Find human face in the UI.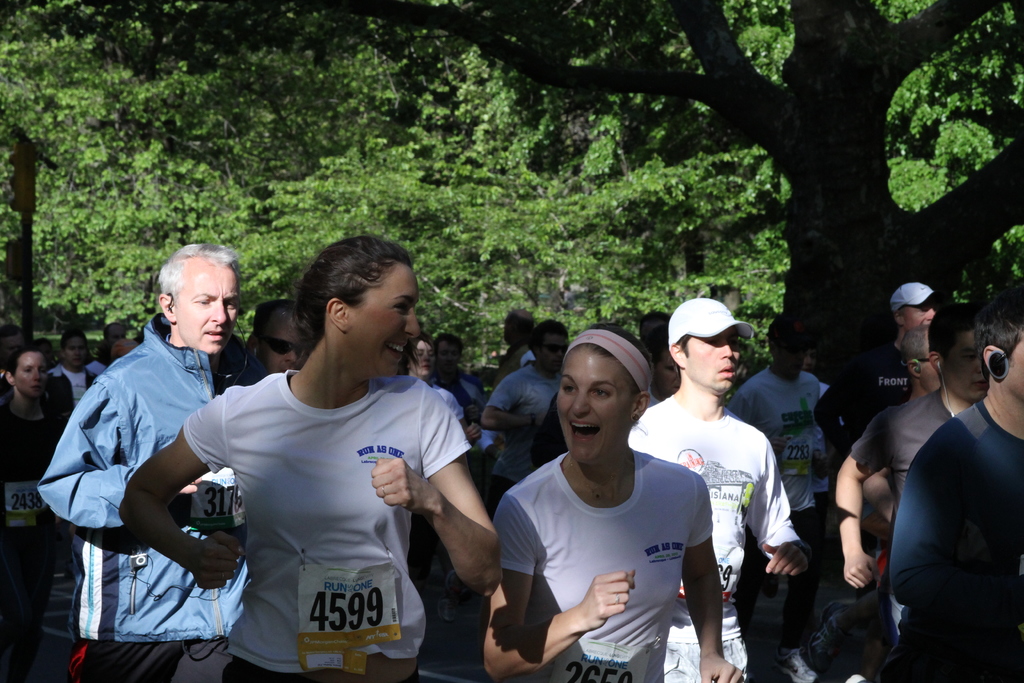
UI element at {"x1": 439, "y1": 344, "x2": 461, "y2": 372}.
